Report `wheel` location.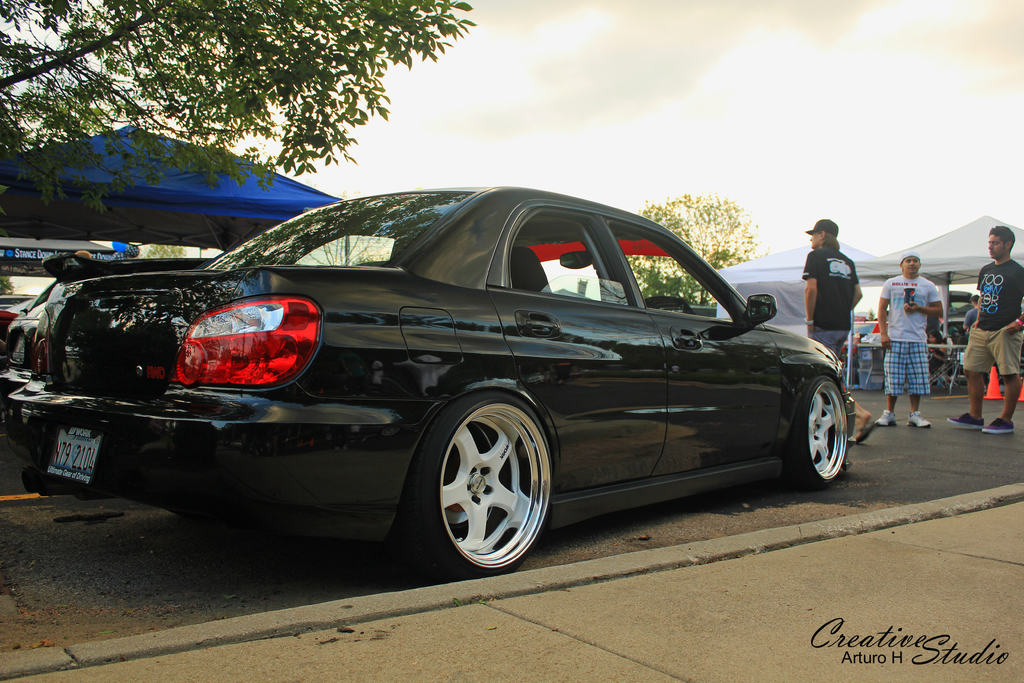
Report: [x1=792, y1=365, x2=854, y2=485].
